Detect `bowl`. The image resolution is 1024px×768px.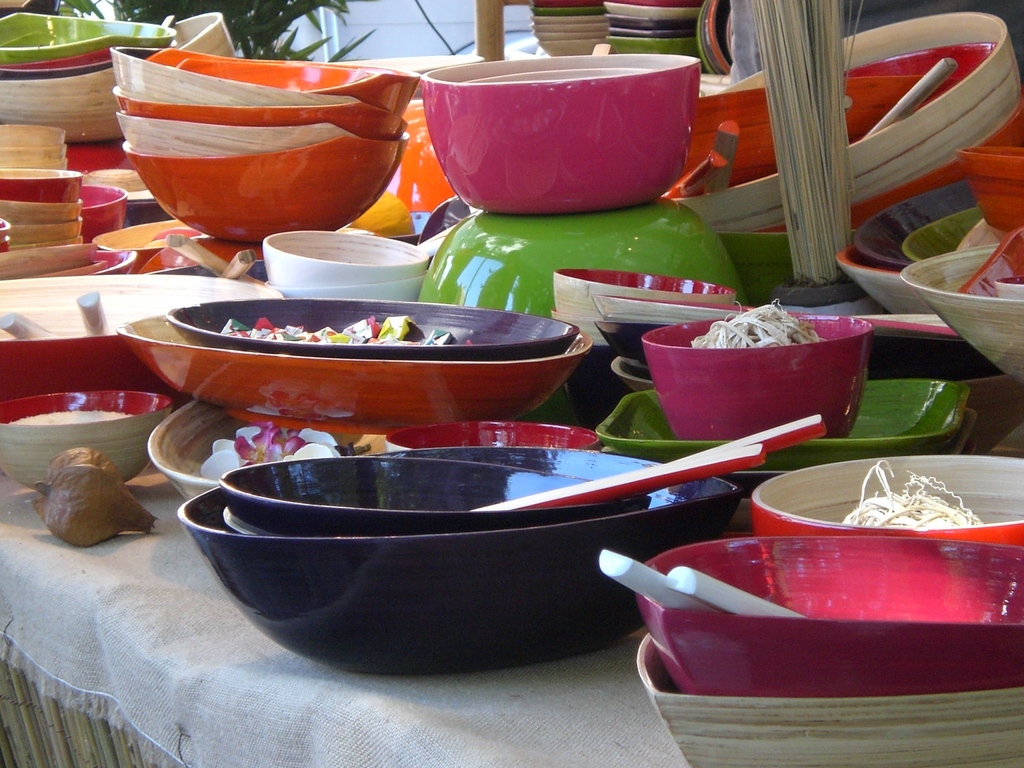
166:299:578:360.
